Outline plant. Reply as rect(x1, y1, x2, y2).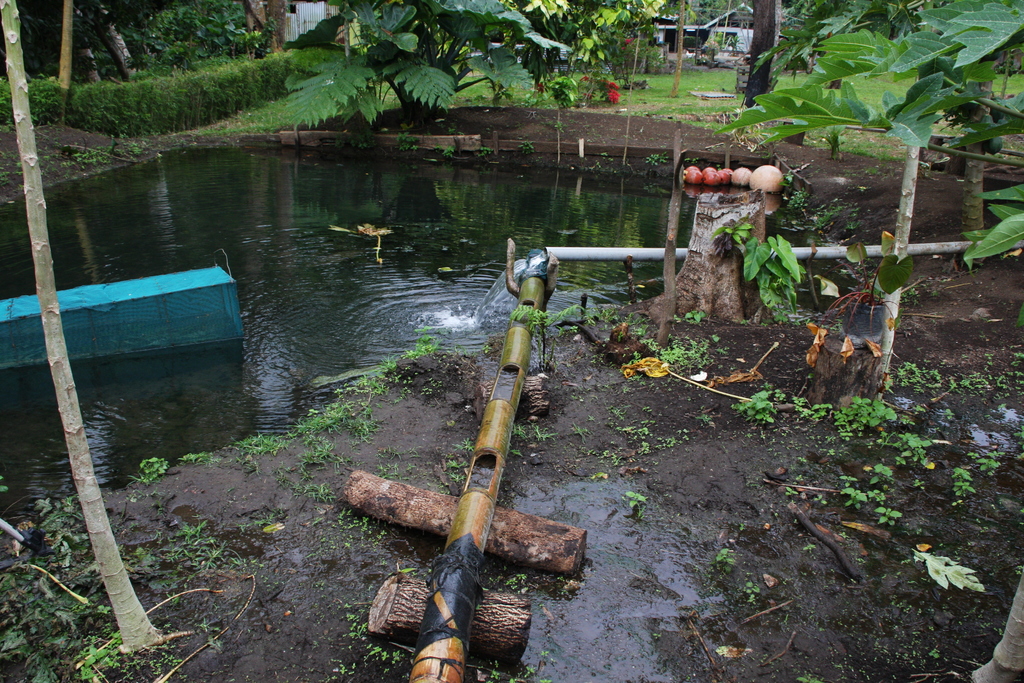
rect(175, 449, 219, 468).
